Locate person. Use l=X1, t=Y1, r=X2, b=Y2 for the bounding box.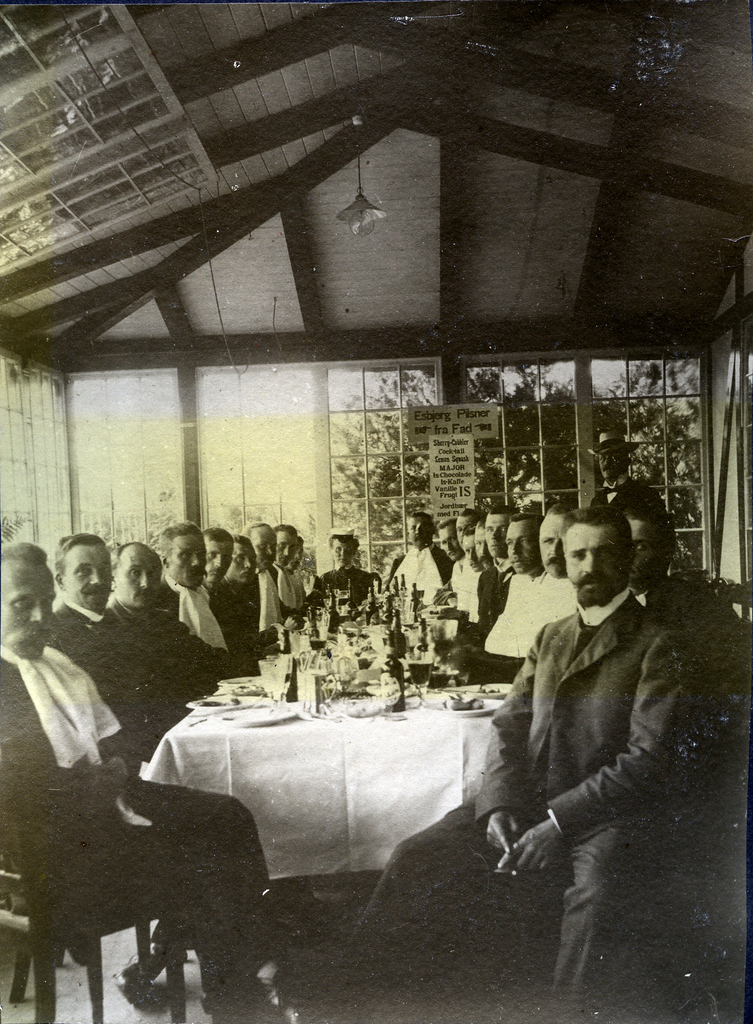
l=197, t=522, r=247, b=650.
